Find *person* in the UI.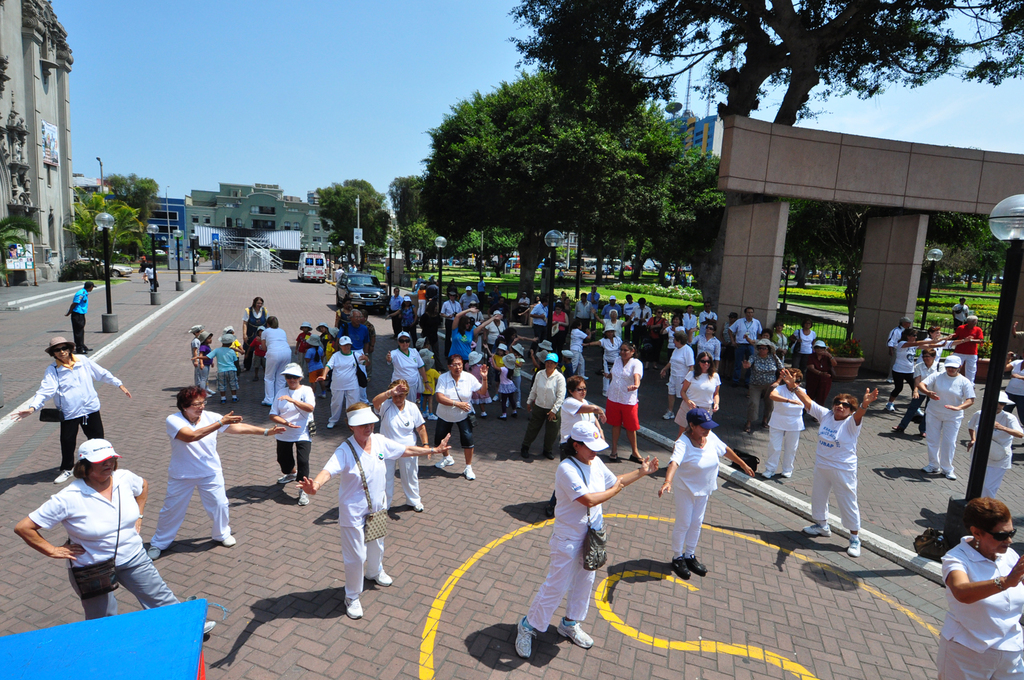
UI element at box=[948, 499, 1023, 678].
